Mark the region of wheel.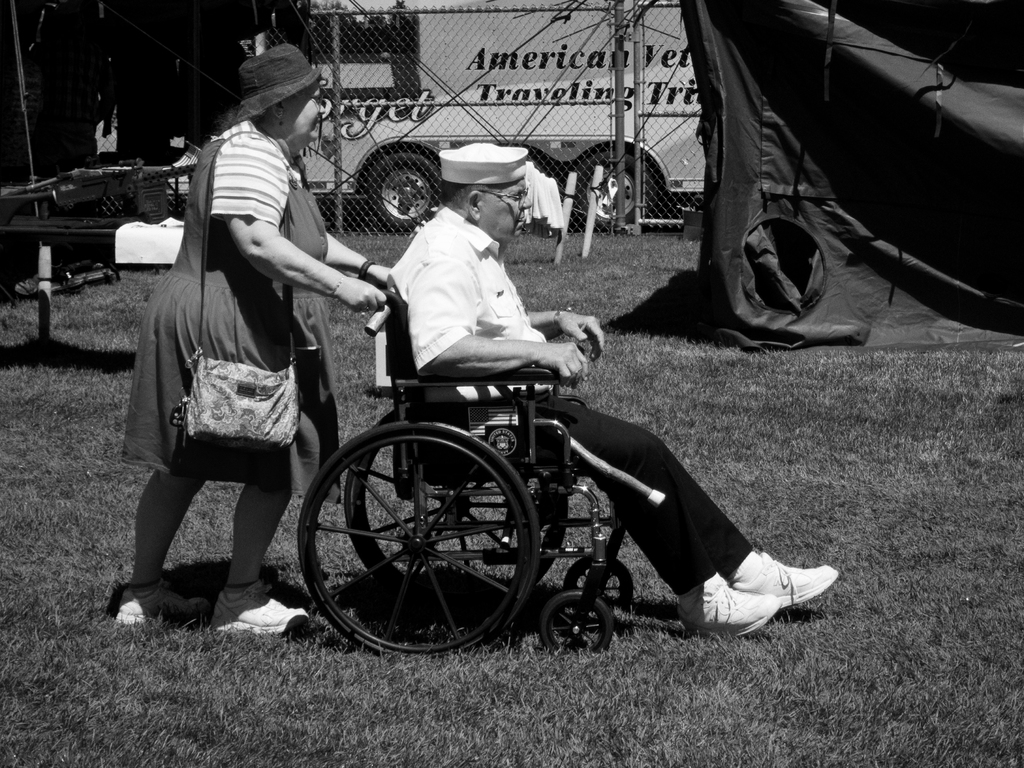
Region: locate(540, 591, 615, 659).
